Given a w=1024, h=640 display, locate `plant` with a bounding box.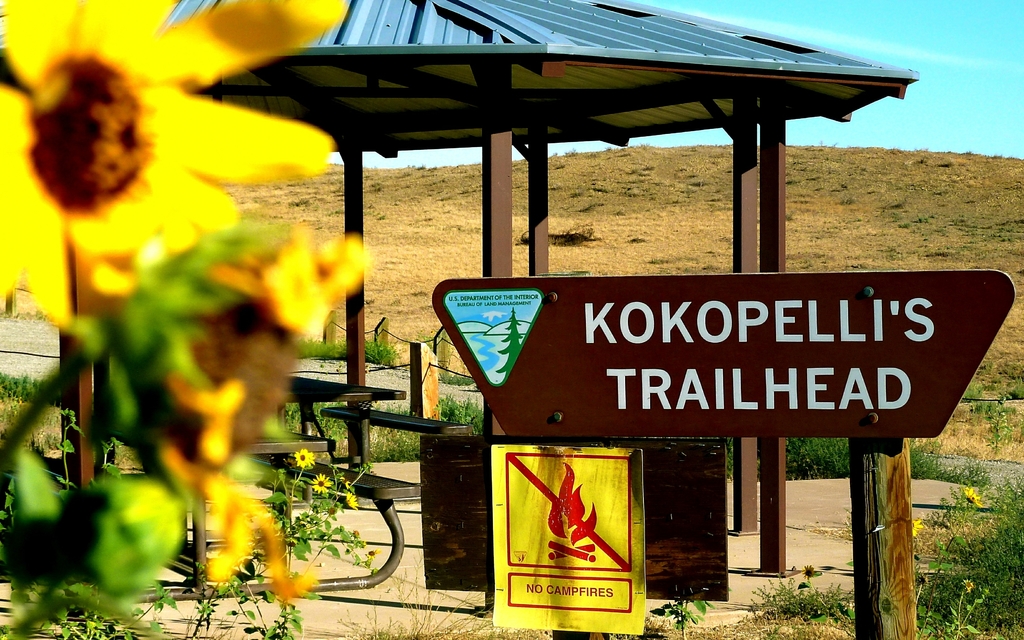
Located: left=963, top=375, right=988, bottom=407.
